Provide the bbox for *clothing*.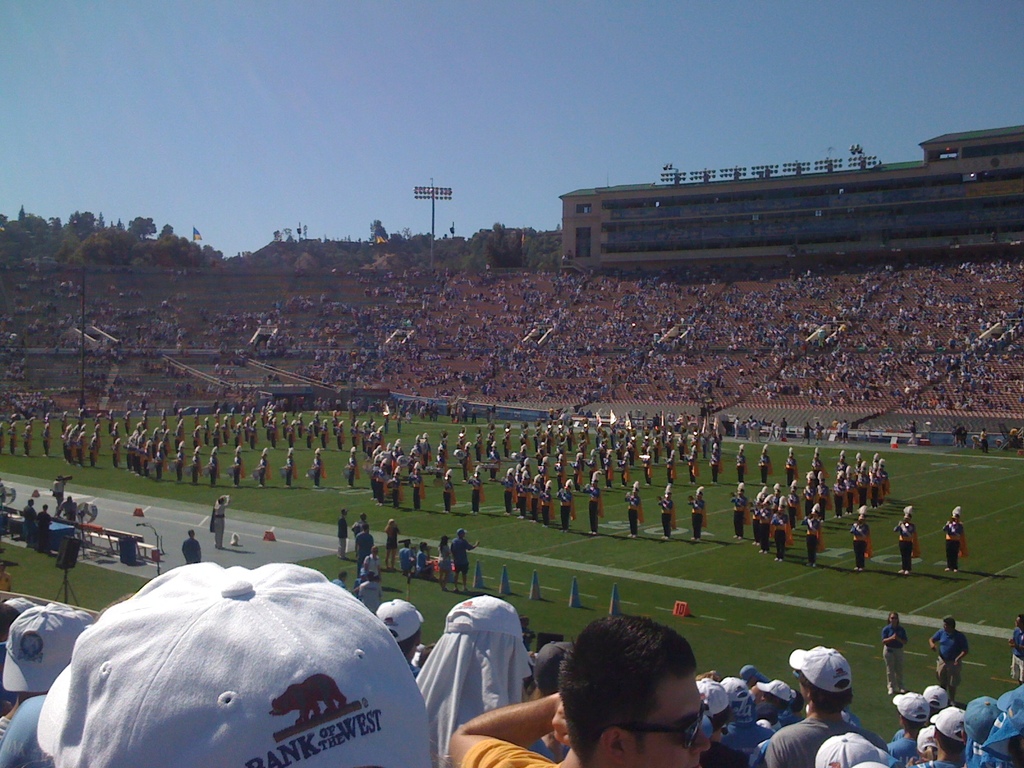
x1=346 y1=457 x2=362 y2=490.
